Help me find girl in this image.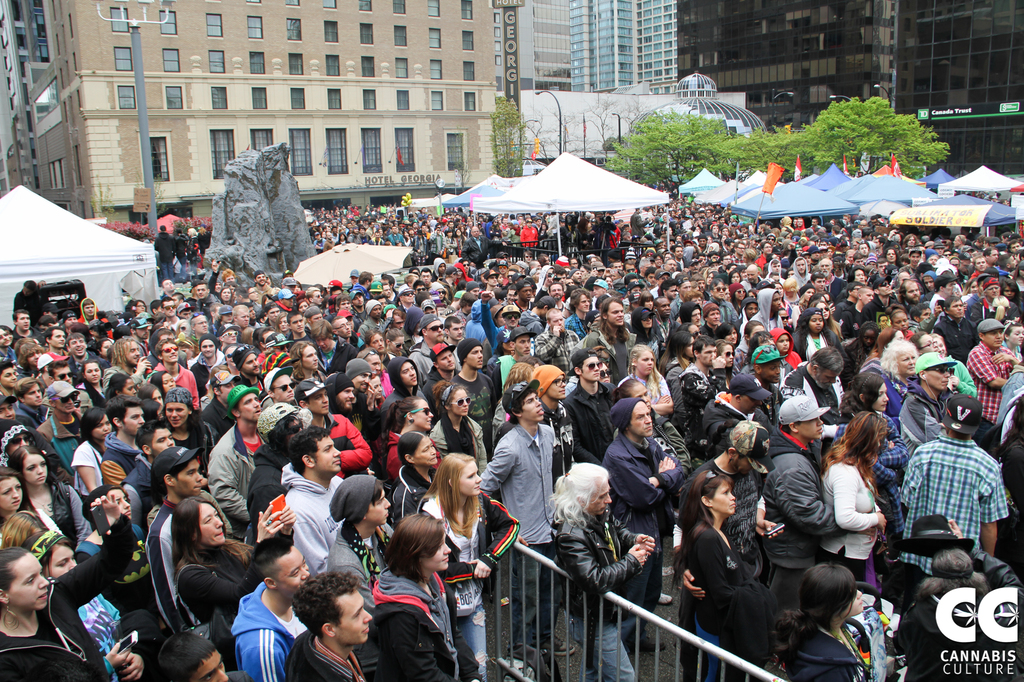
Found it: rect(494, 331, 511, 359).
